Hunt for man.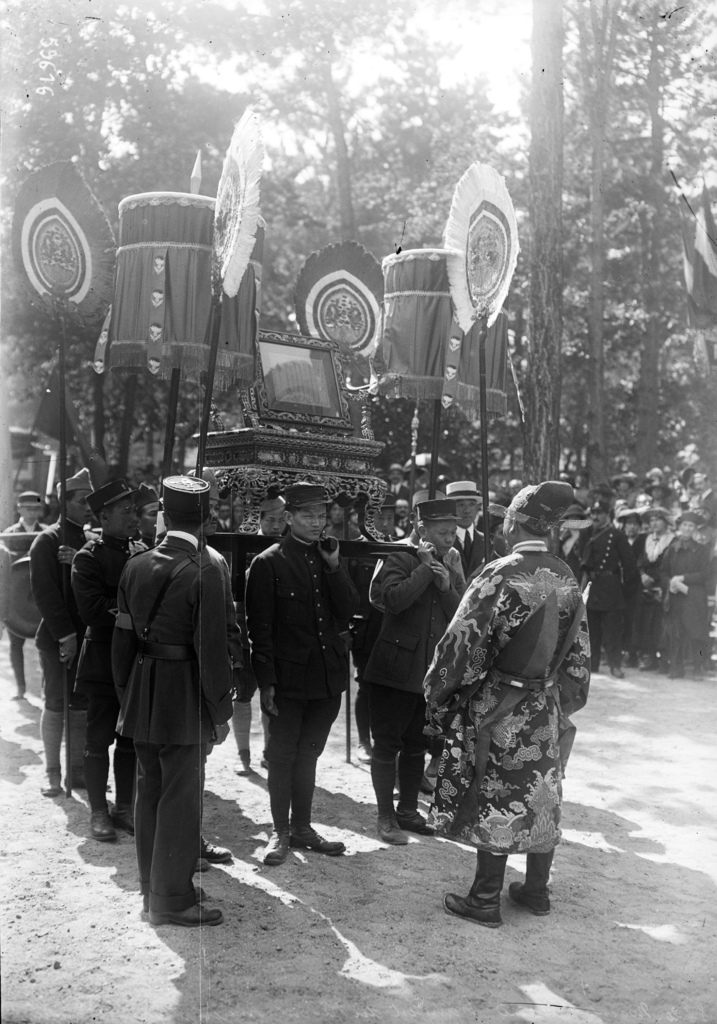
Hunted down at box=[67, 490, 155, 845].
